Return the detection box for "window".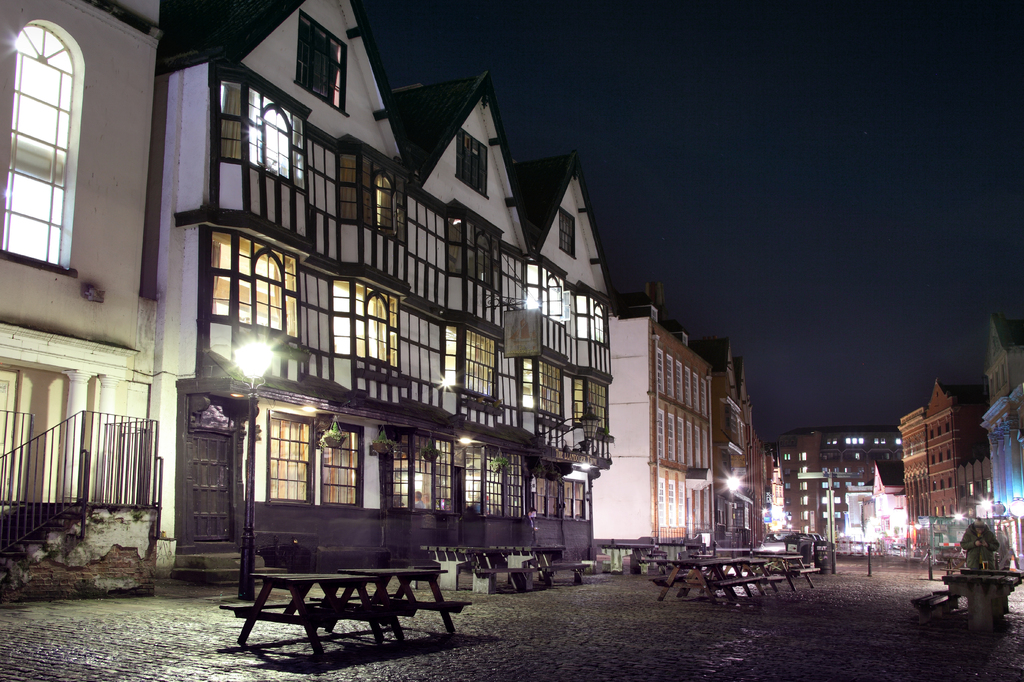
(441,326,498,419).
